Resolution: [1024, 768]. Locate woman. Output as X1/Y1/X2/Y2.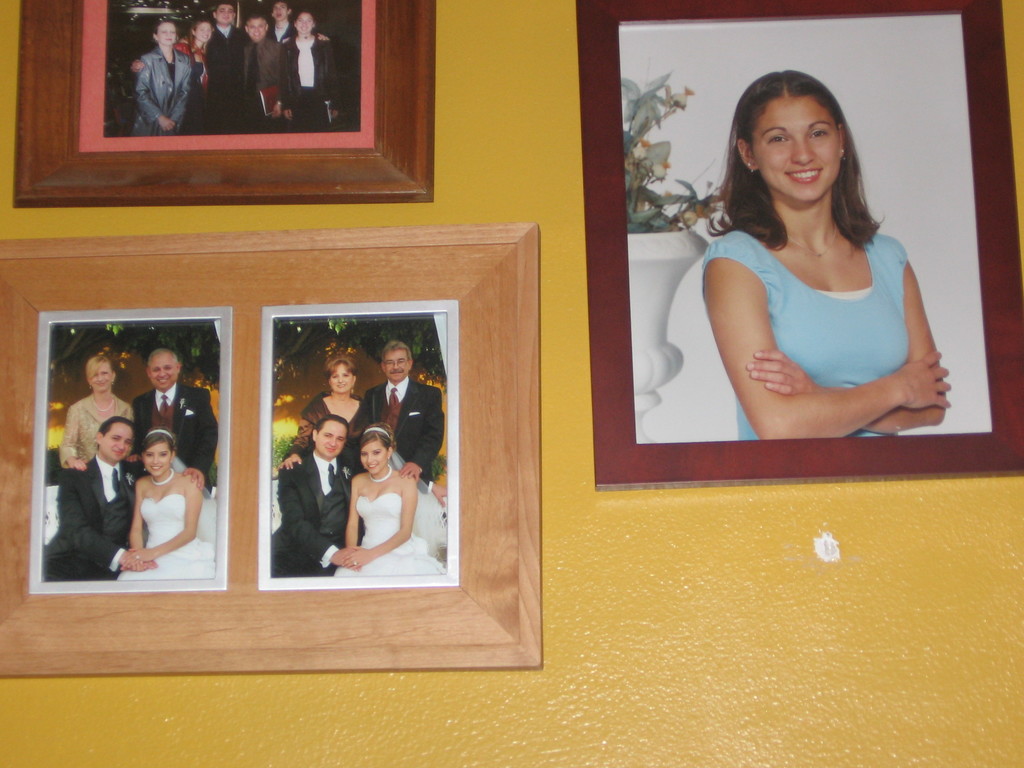
678/66/952/470.
